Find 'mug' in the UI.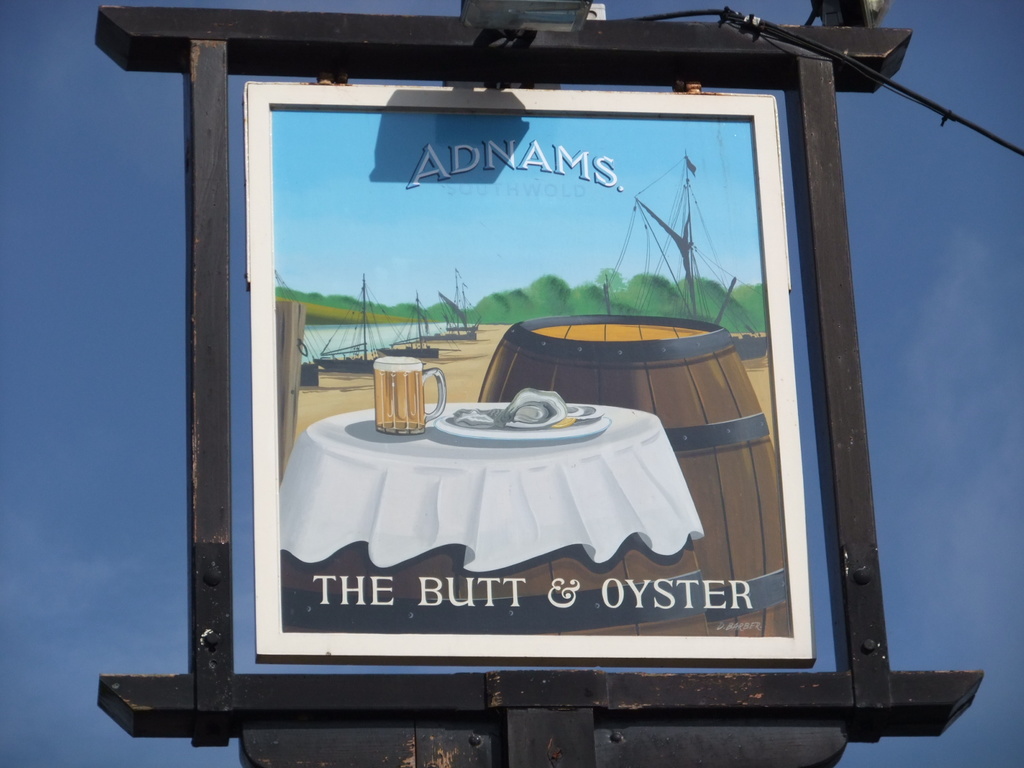
UI element at [369,361,447,436].
